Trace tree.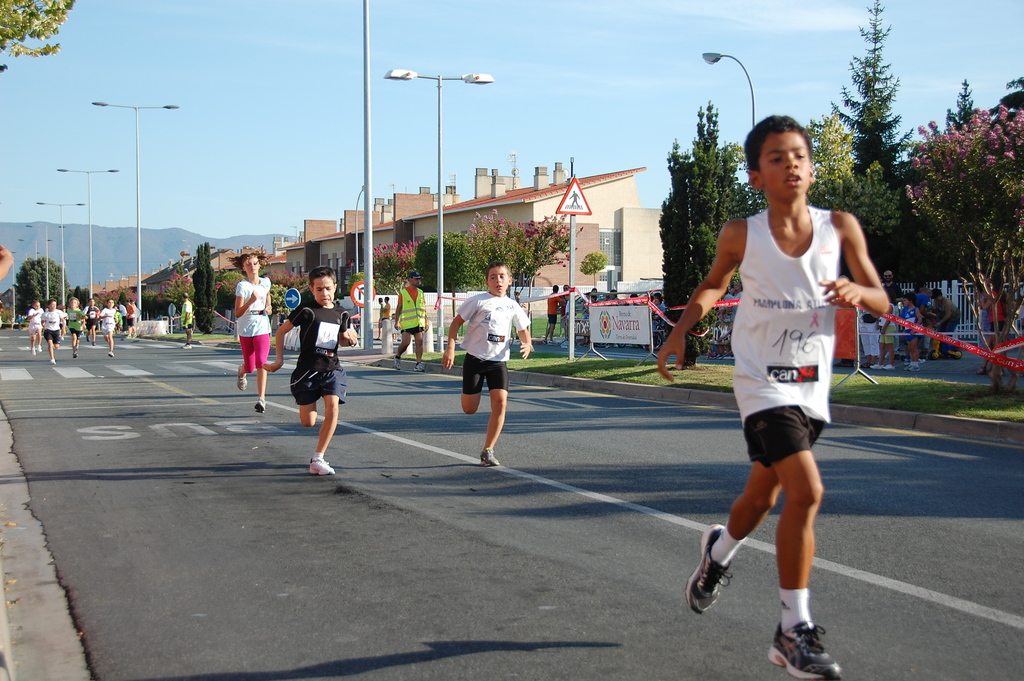
Traced to left=40, top=257, right=74, bottom=313.
